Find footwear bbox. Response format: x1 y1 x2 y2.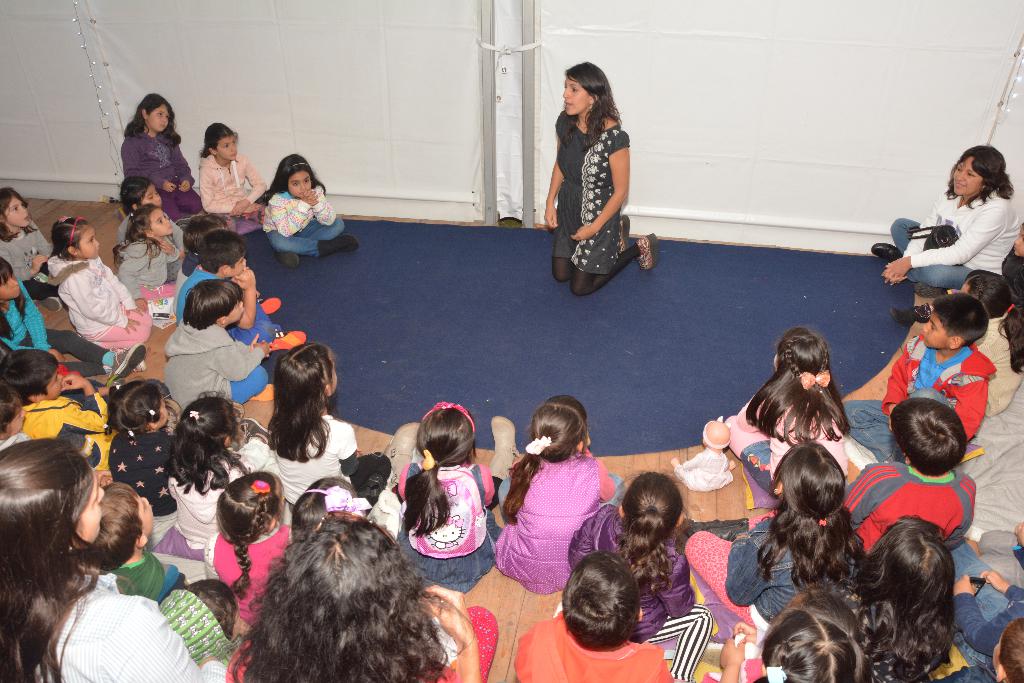
869 243 899 273.
